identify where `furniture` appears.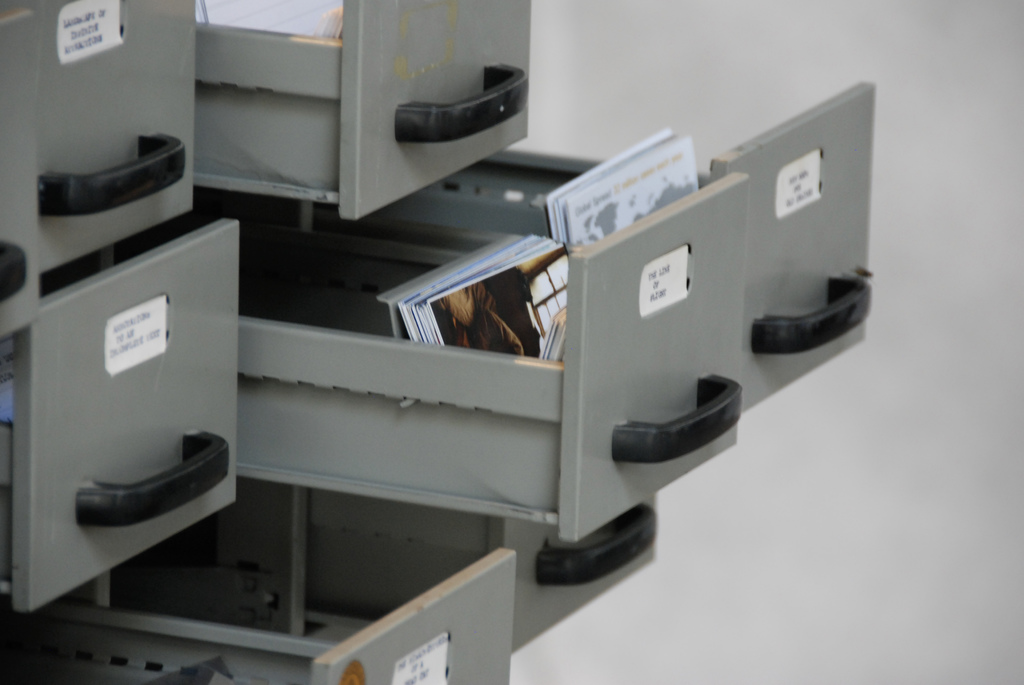
Appears at box=[0, 0, 875, 684].
